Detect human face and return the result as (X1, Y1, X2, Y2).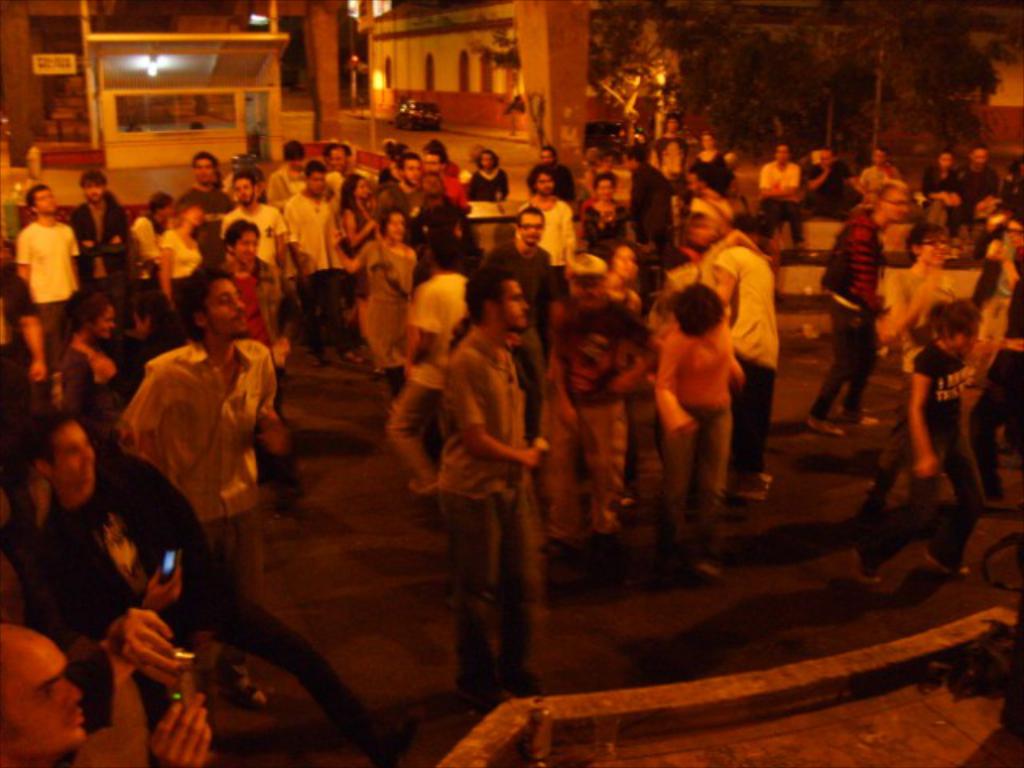
(613, 243, 635, 282).
